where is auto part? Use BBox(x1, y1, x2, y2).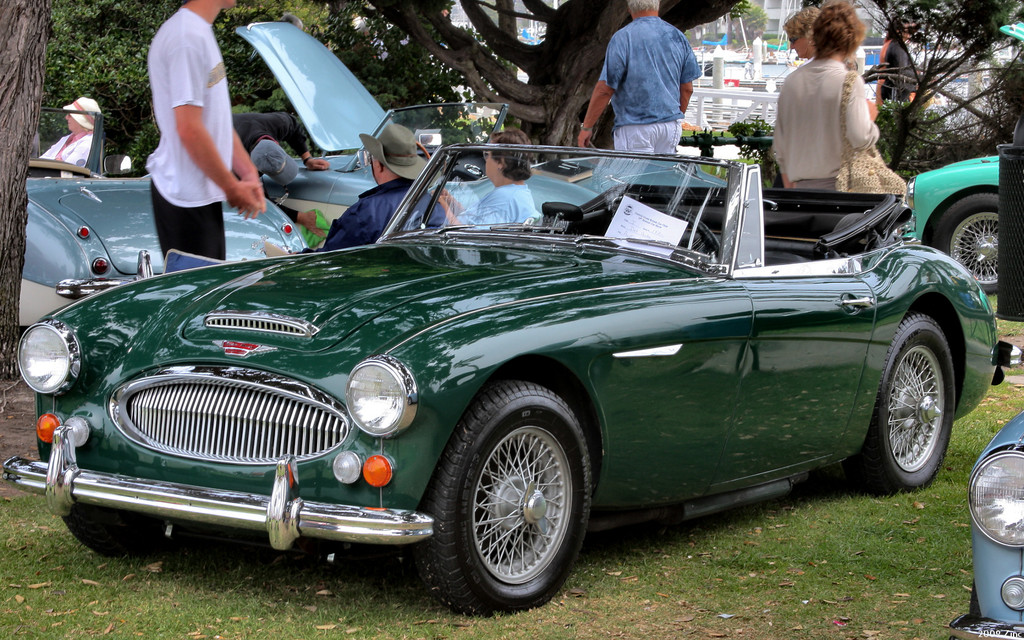
BBox(6, 315, 72, 399).
